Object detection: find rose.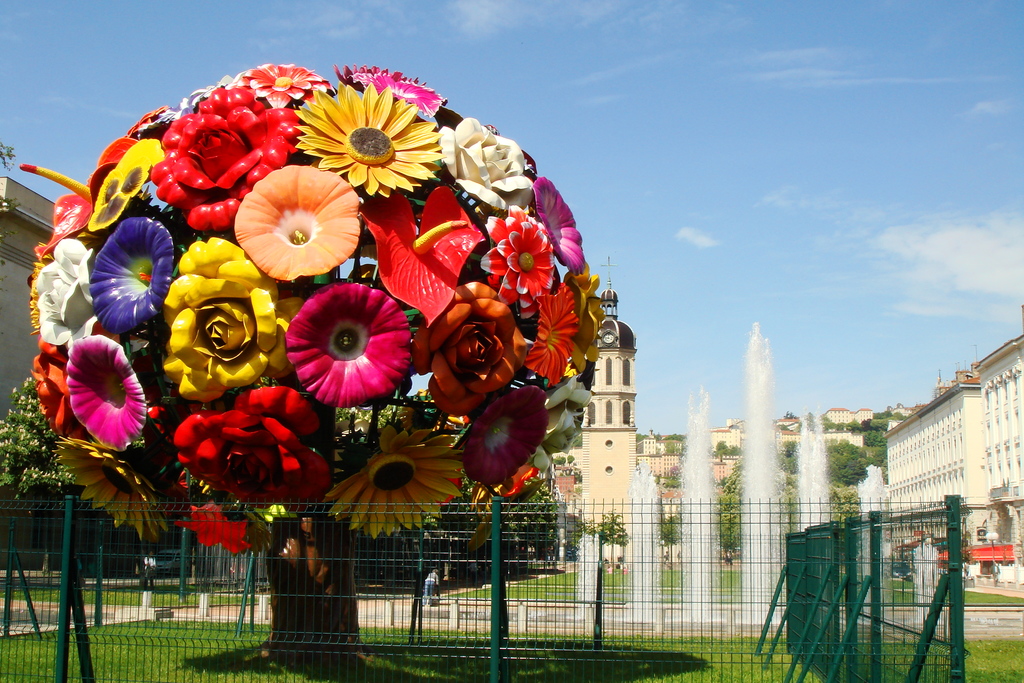
(36,237,94,346).
